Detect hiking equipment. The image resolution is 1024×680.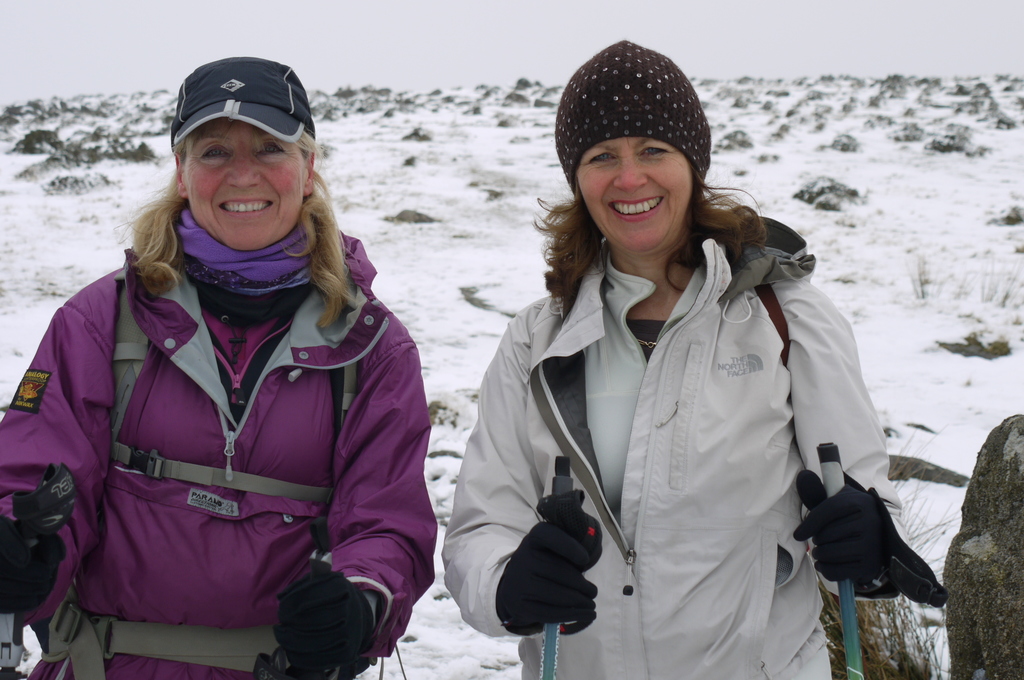
794, 466, 894, 581.
